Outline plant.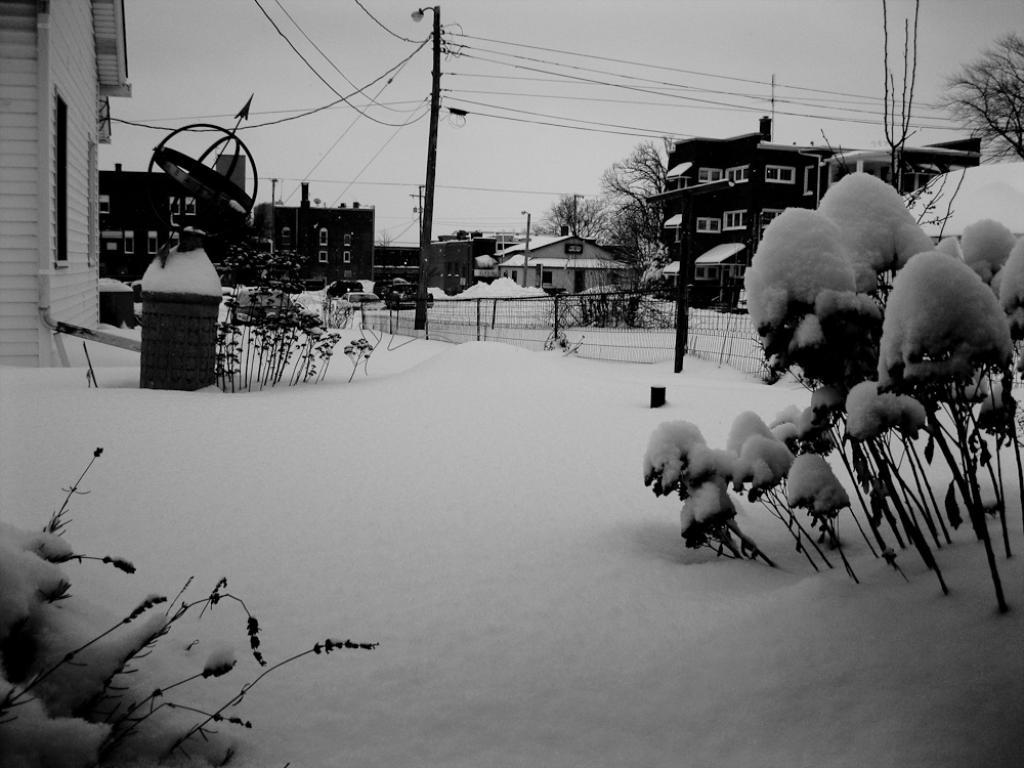
Outline: bbox=[601, 167, 1023, 635].
